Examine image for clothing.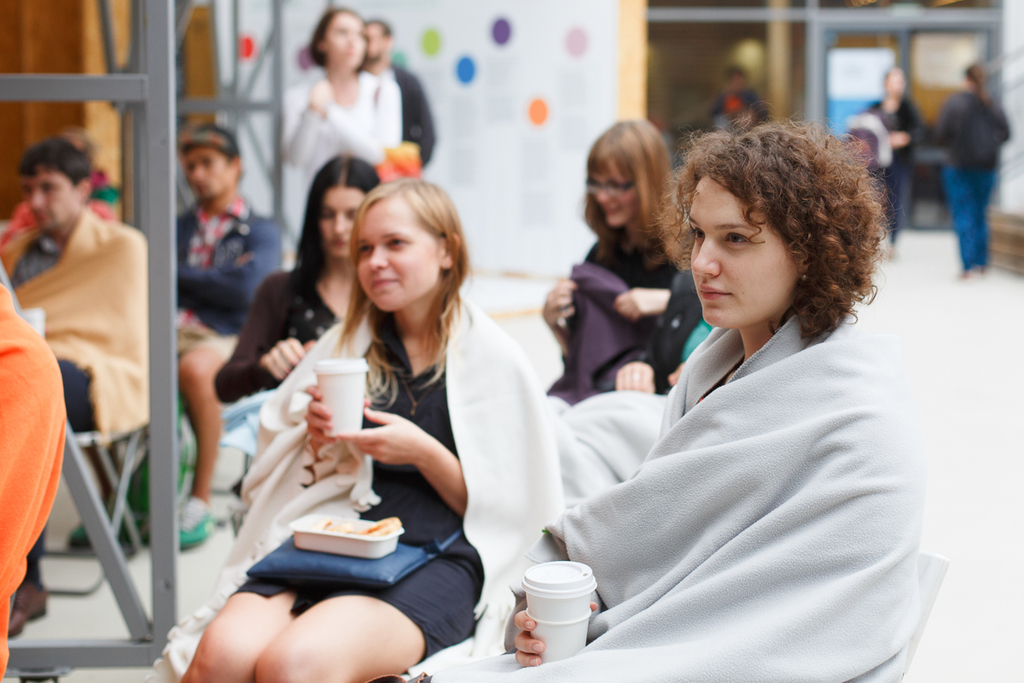
Examination result: locate(0, 201, 148, 587).
